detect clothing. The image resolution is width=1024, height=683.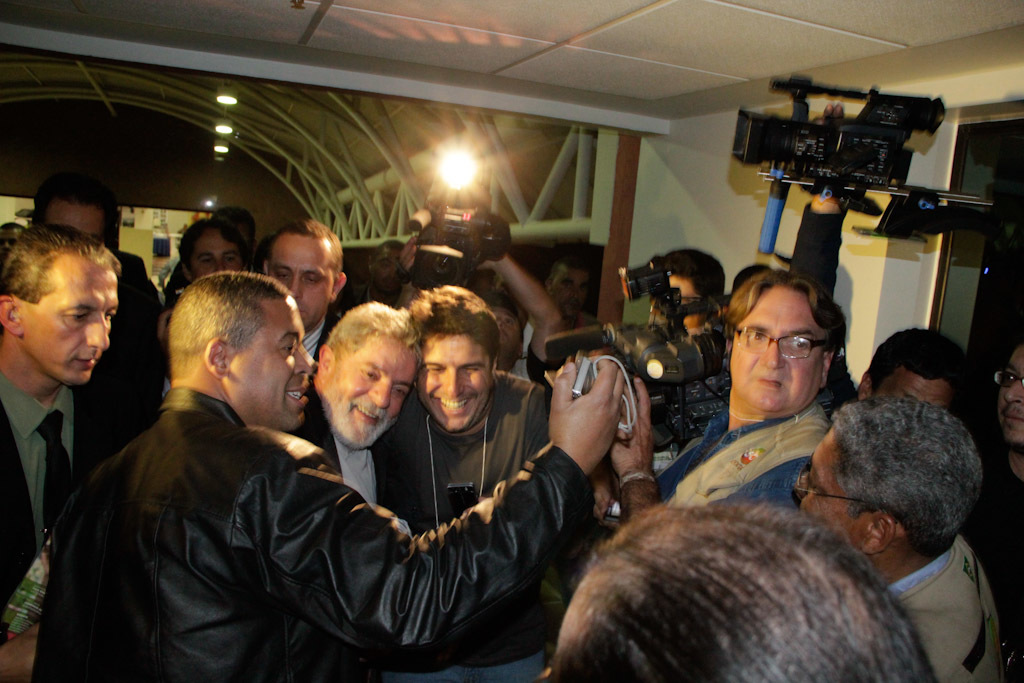
box(0, 372, 128, 612).
